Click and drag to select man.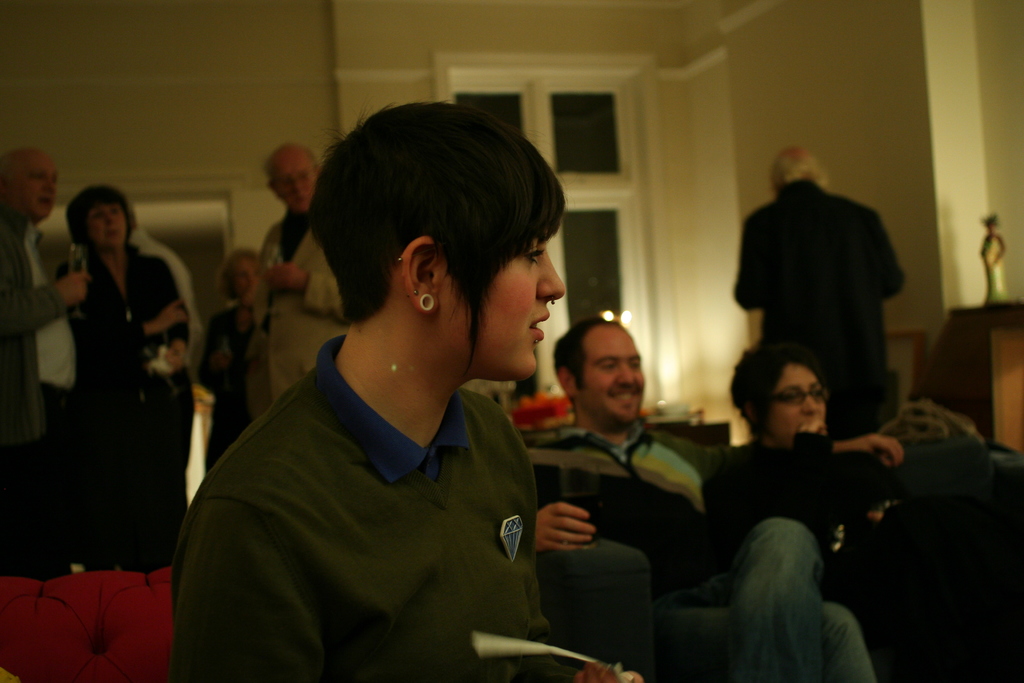
Selection: 730 165 925 433.
